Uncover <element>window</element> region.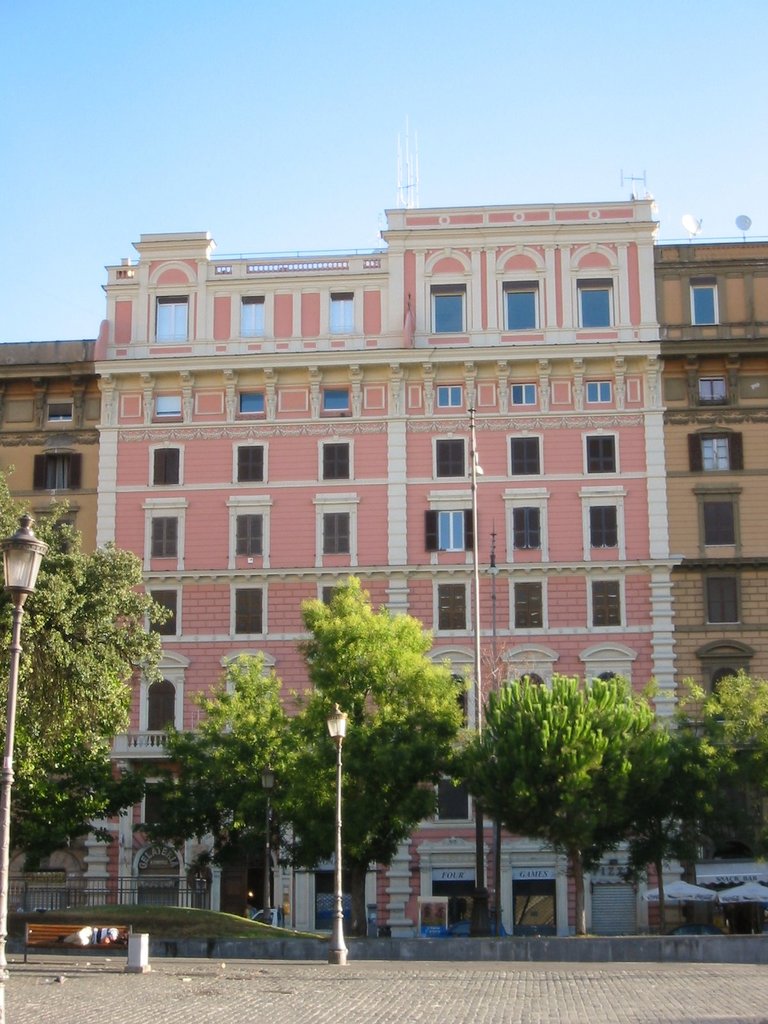
Uncovered: 578/640/639/699.
